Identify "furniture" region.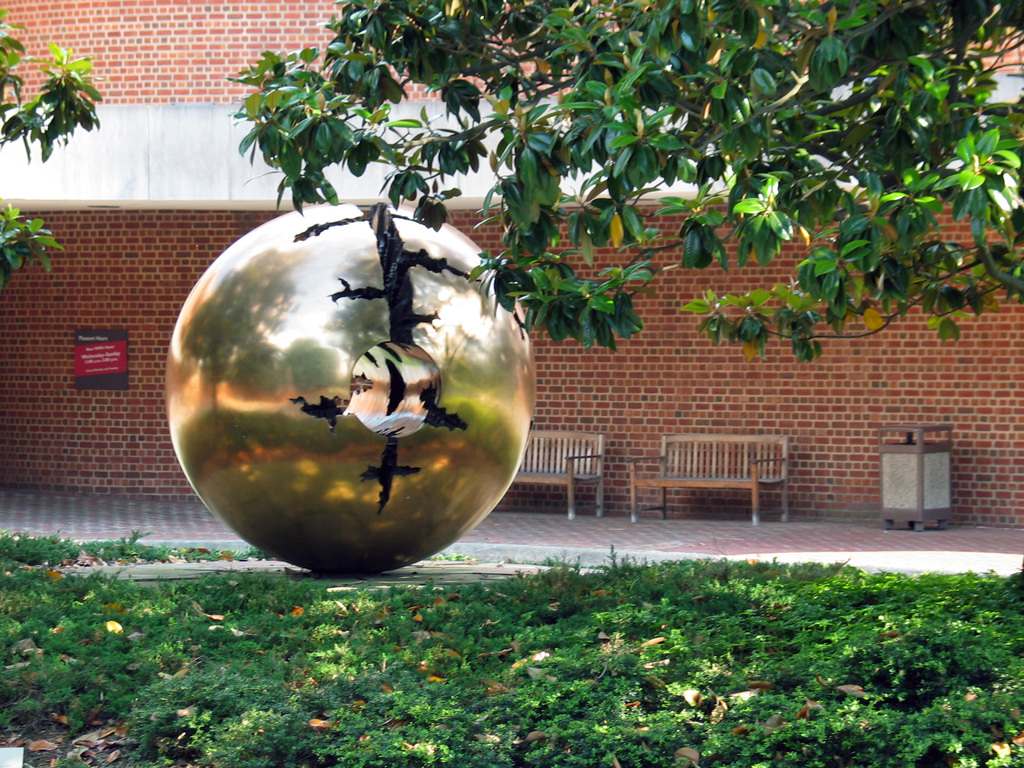
Region: rect(515, 434, 604, 520).
